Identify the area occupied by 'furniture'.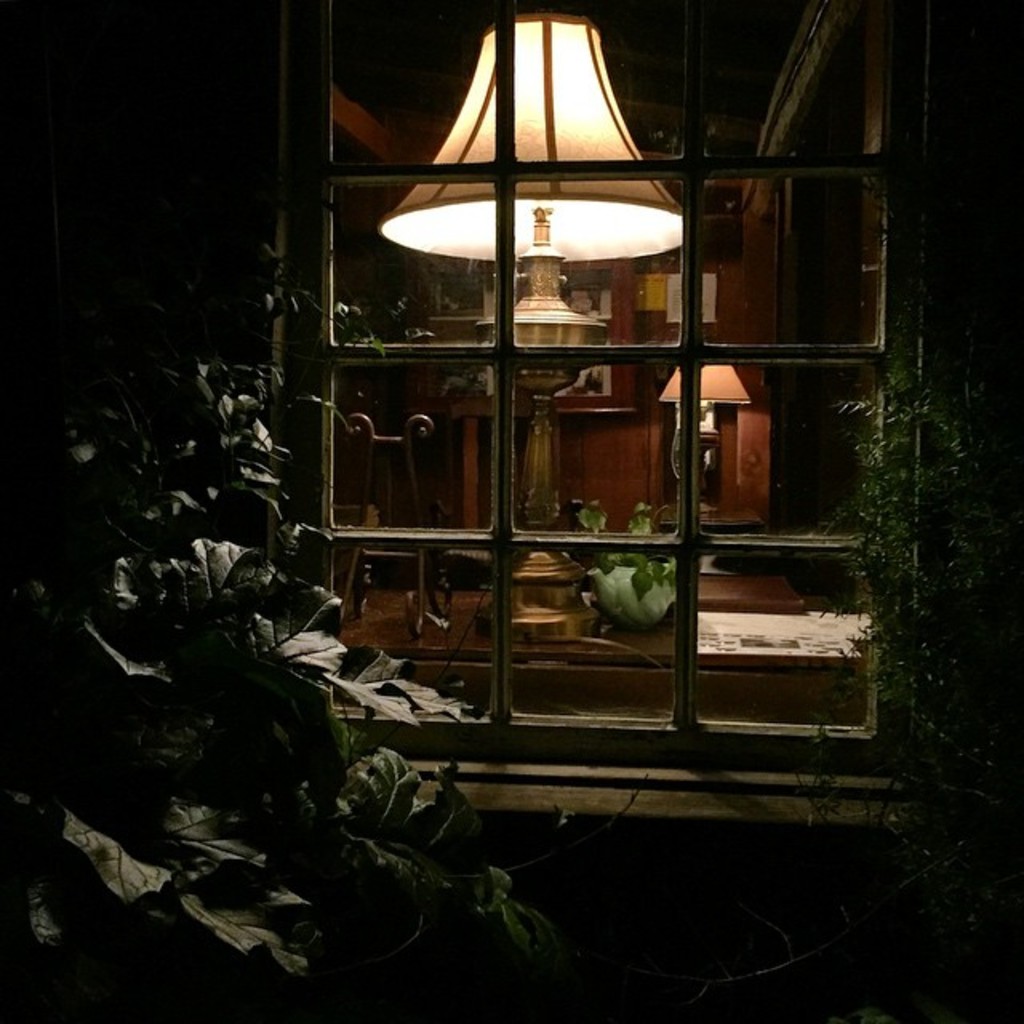
Area: [x1=334, y1=570, x2=869, y2=722].
